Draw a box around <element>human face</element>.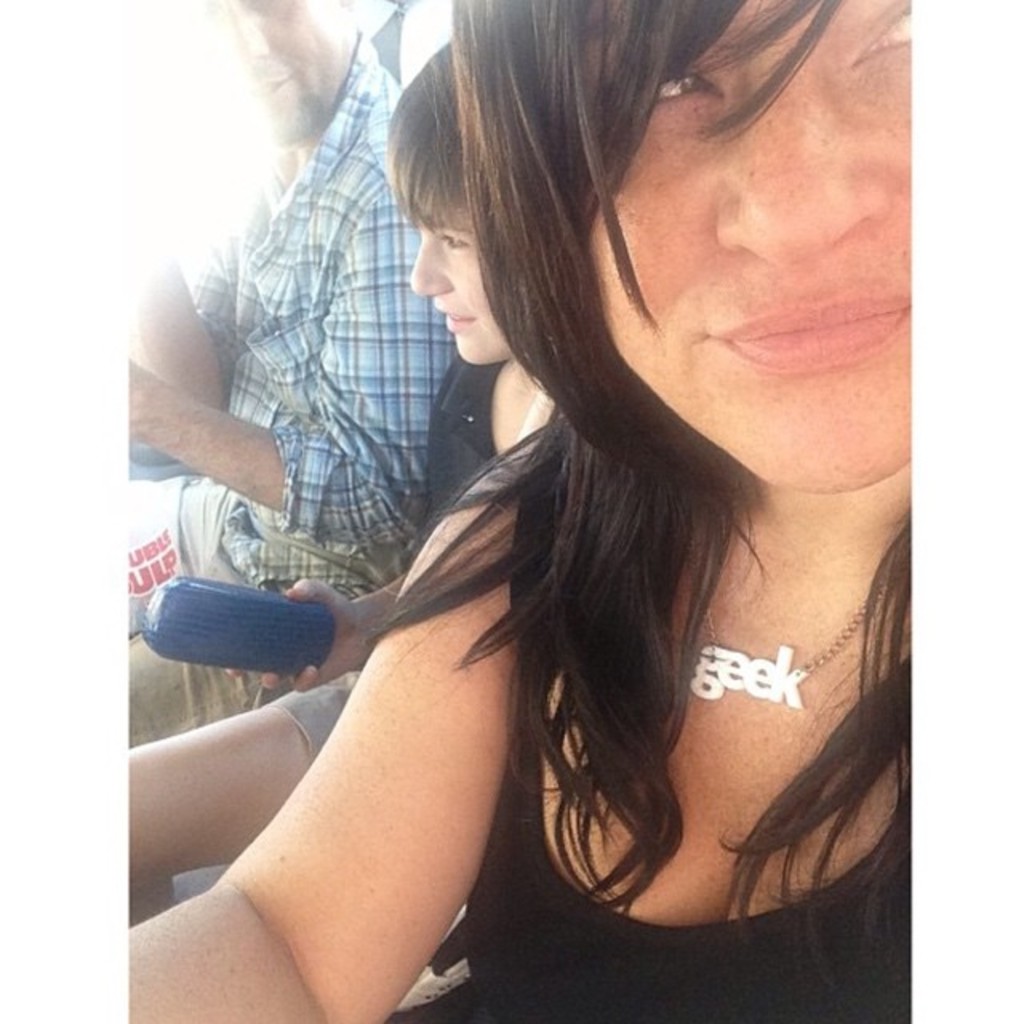
box=[194, 0, 341, 158].
